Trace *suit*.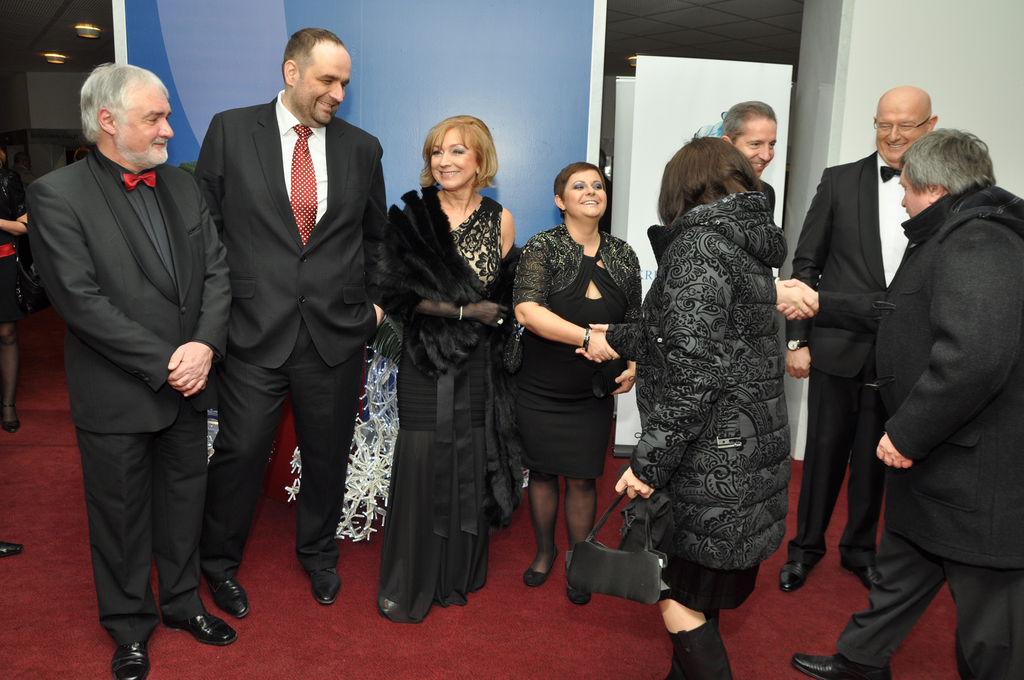
Traced to bbox=(25, 147, 232, 652).
